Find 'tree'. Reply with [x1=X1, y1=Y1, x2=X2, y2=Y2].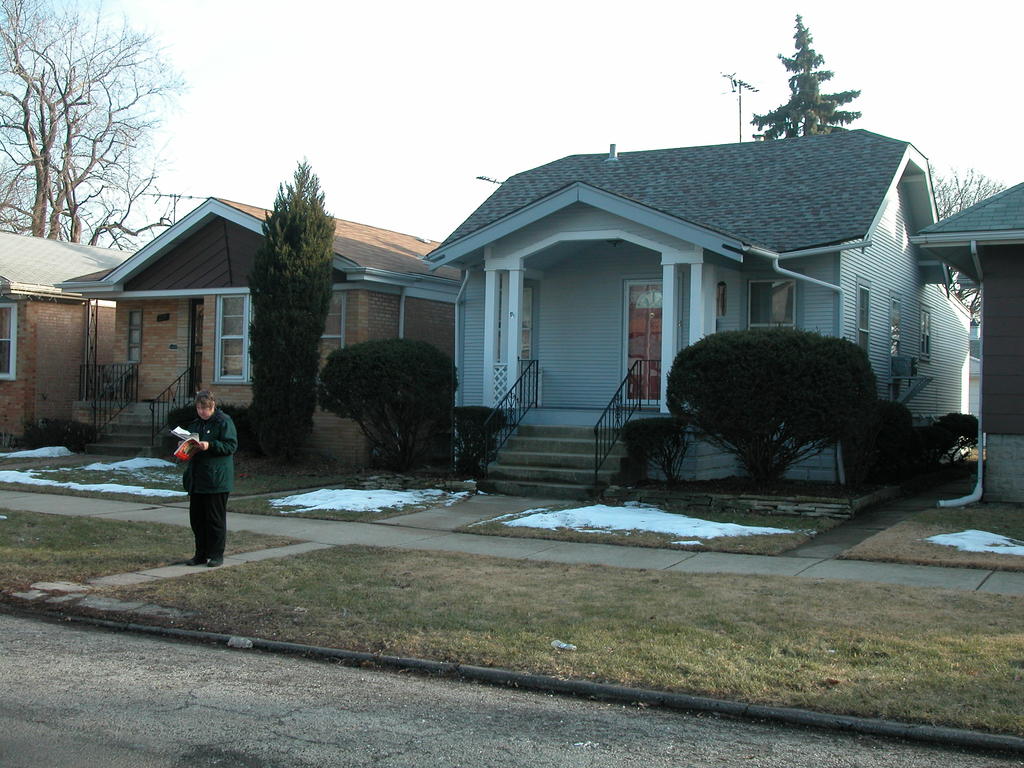
[x1=934, y1=168, x2=1007, y2=221].
